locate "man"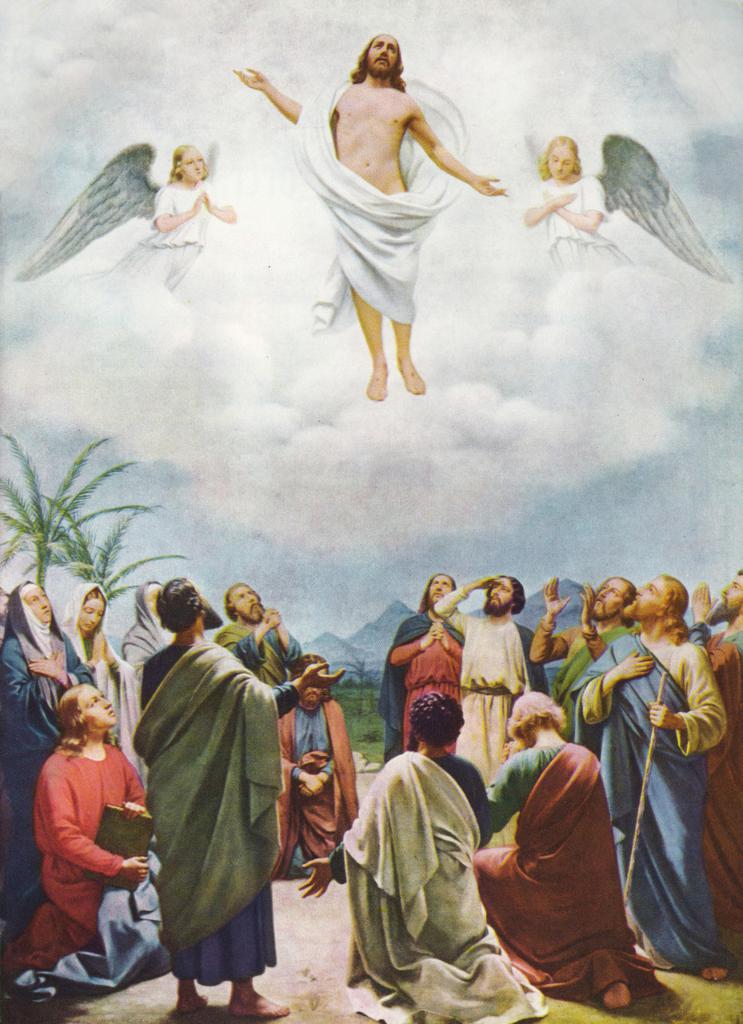
select_region(461, 693, 653, 1020)
